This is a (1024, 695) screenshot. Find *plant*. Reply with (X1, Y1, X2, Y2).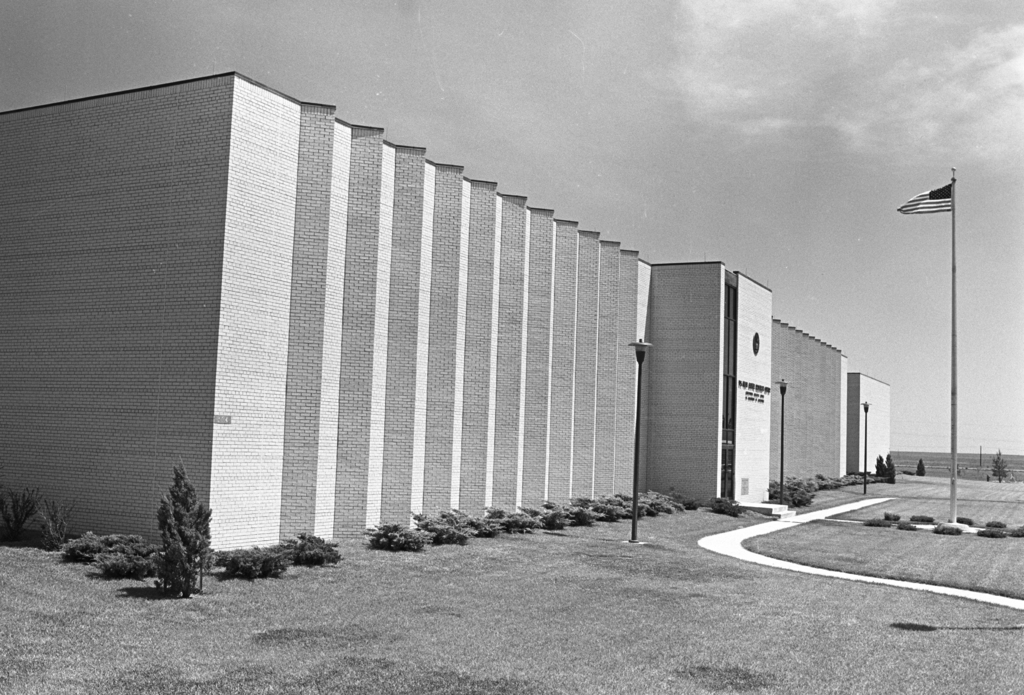
(542, 495, 580, 519).
